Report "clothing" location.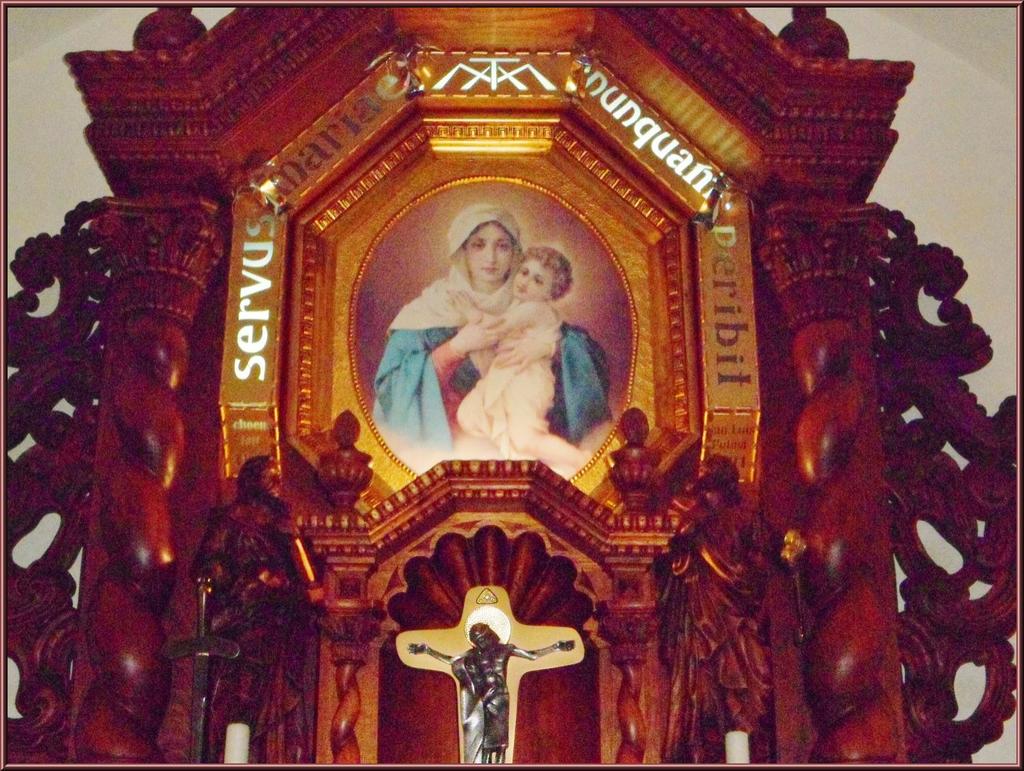
Report: 170,487,330,758.
